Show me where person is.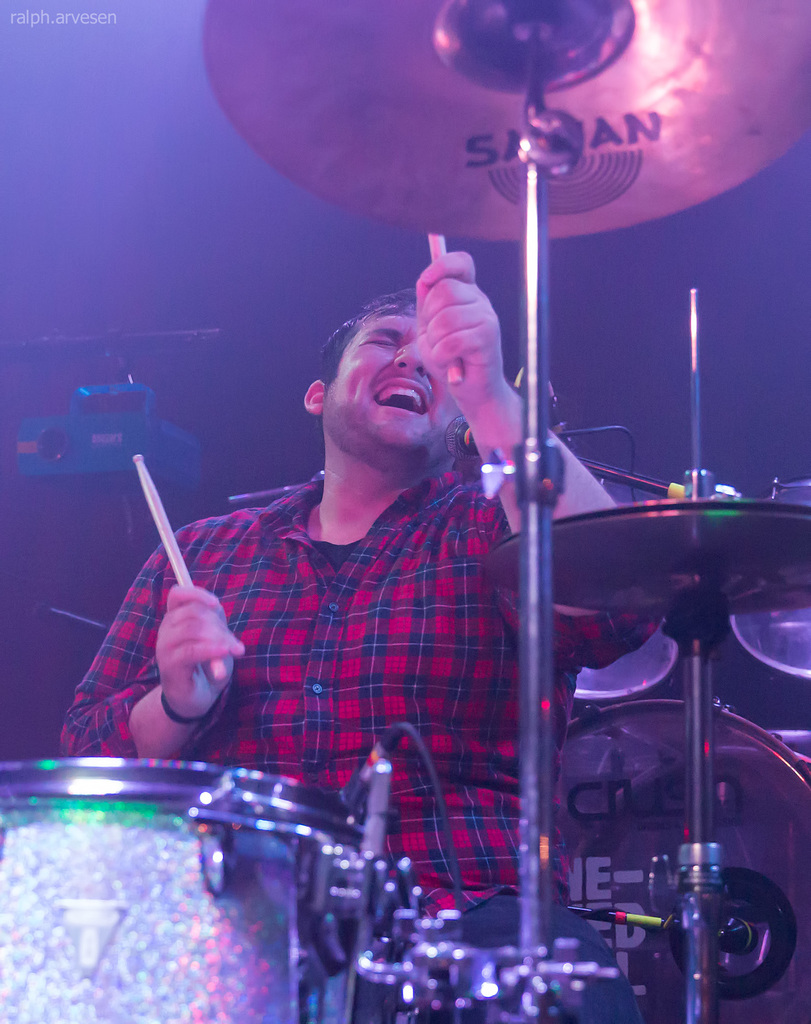
person is at crop(111, 183, 598, 922).
